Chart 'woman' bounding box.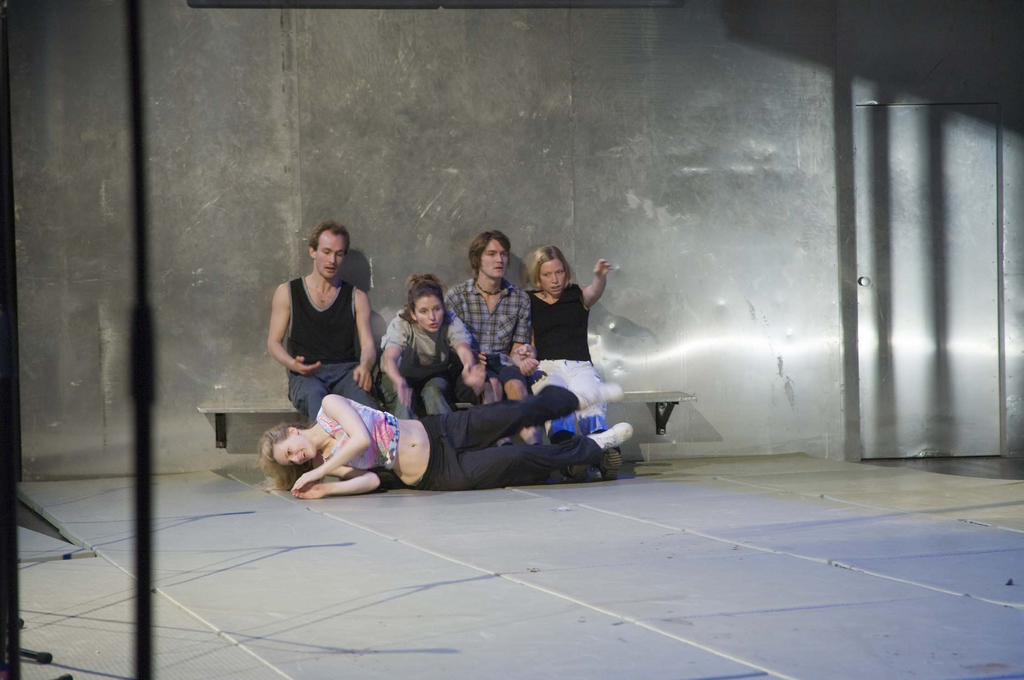
Charted: region(525, 244, 611, 476).
